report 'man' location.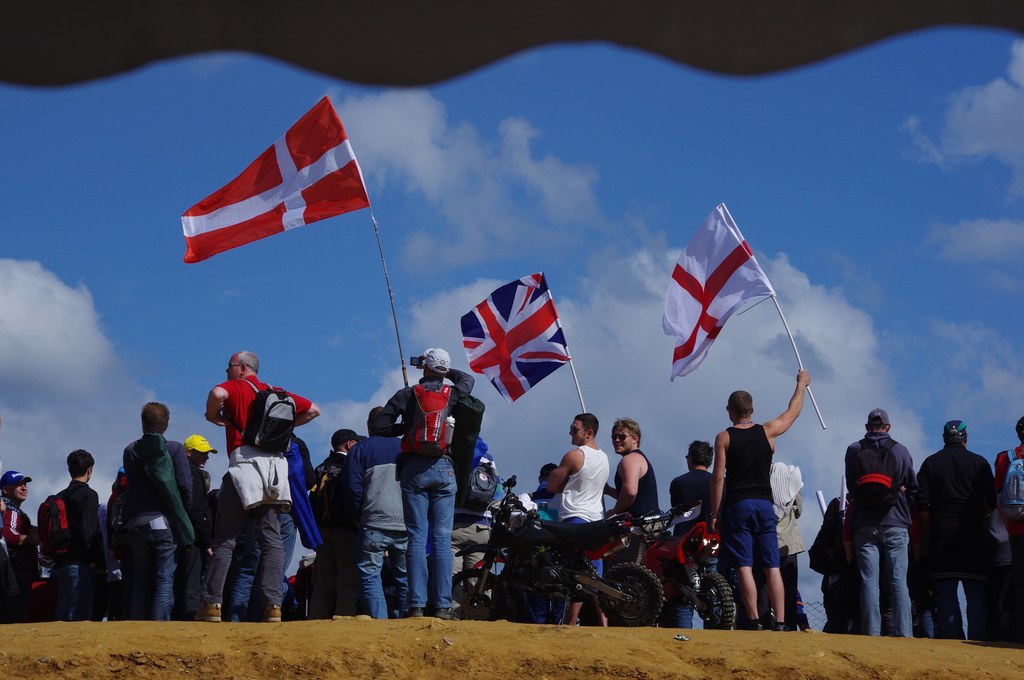
Report: 666/435/723/639.
